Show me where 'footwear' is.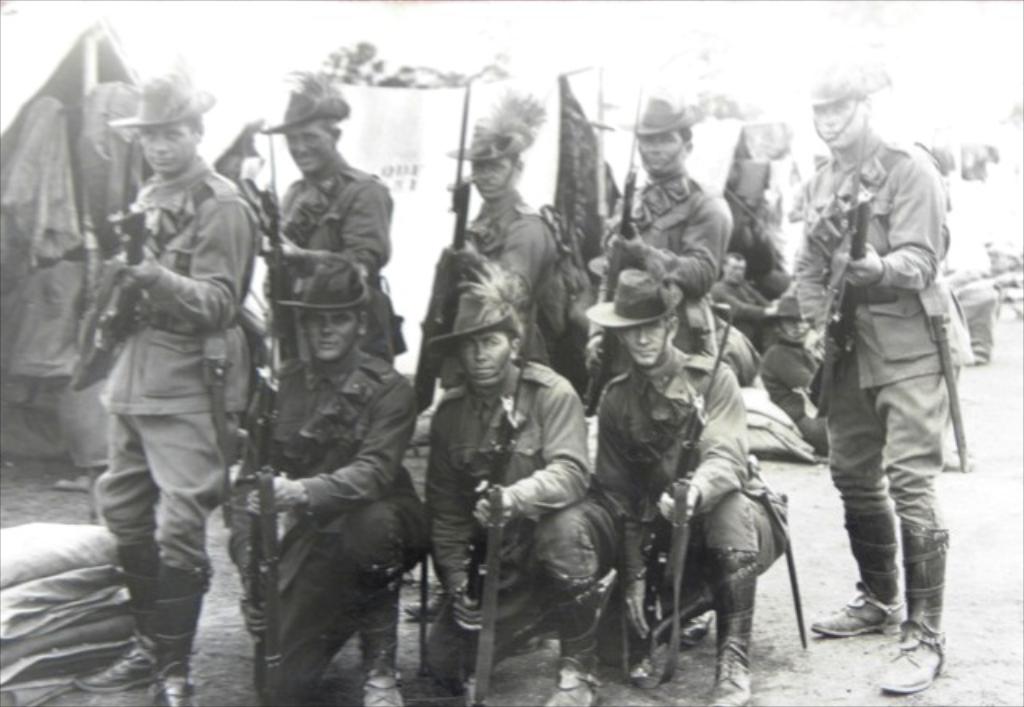
'footwear' is at {"left": 355, "top": 579, "right": 405, "bottom": 705}.
